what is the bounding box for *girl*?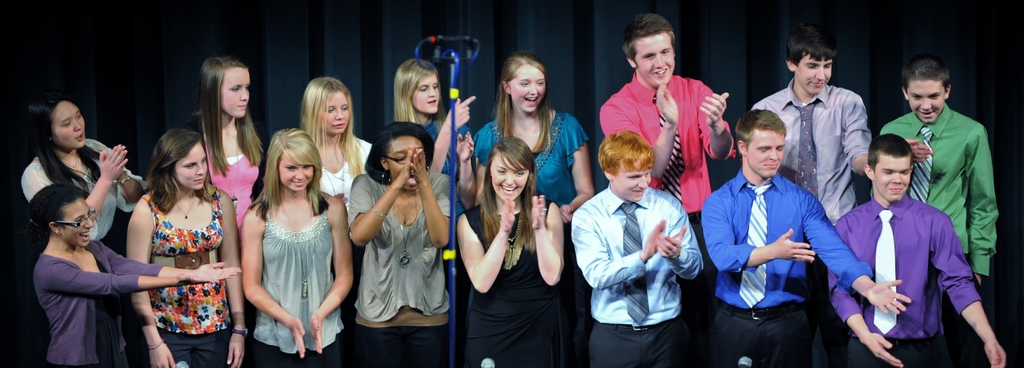
bbox=[185, 54, 264, 229].
